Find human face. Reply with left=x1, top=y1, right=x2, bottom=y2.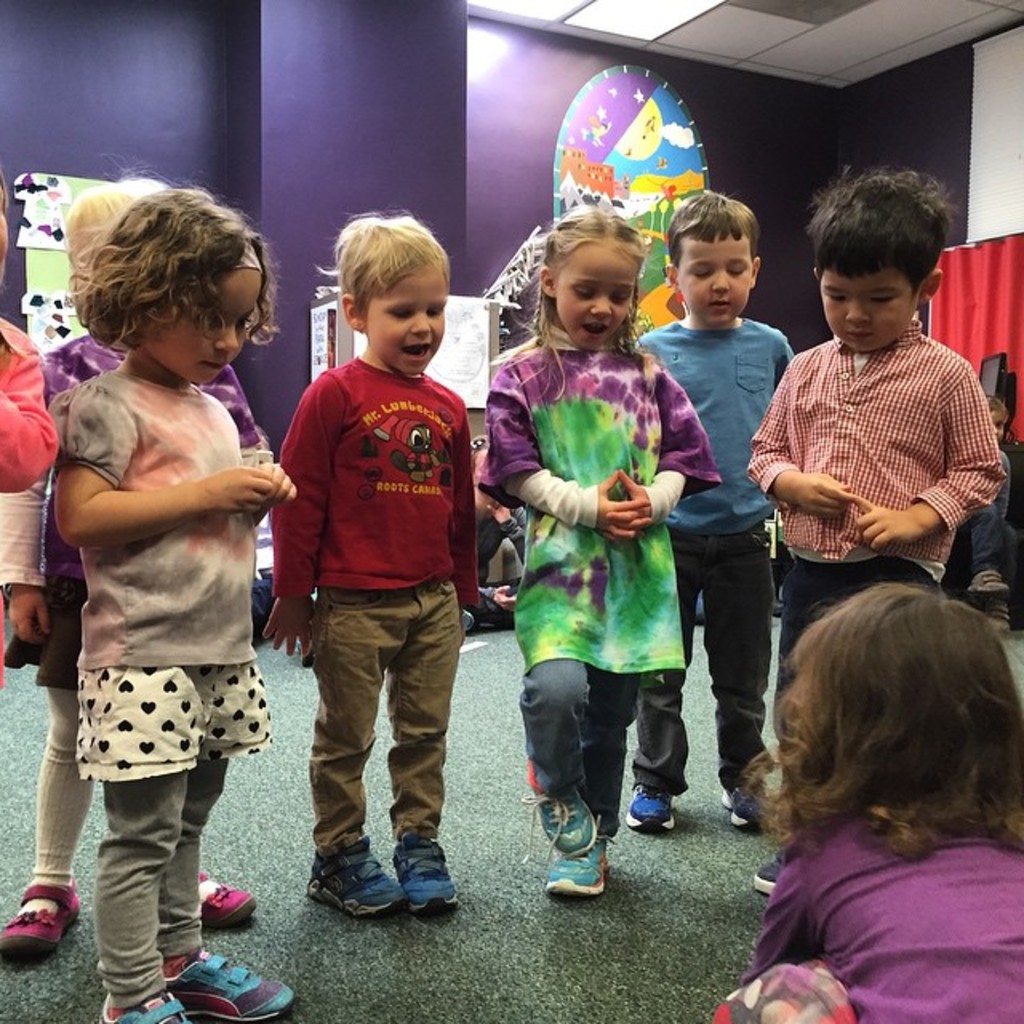
left=818, top=275, right=920, bottom=347.
